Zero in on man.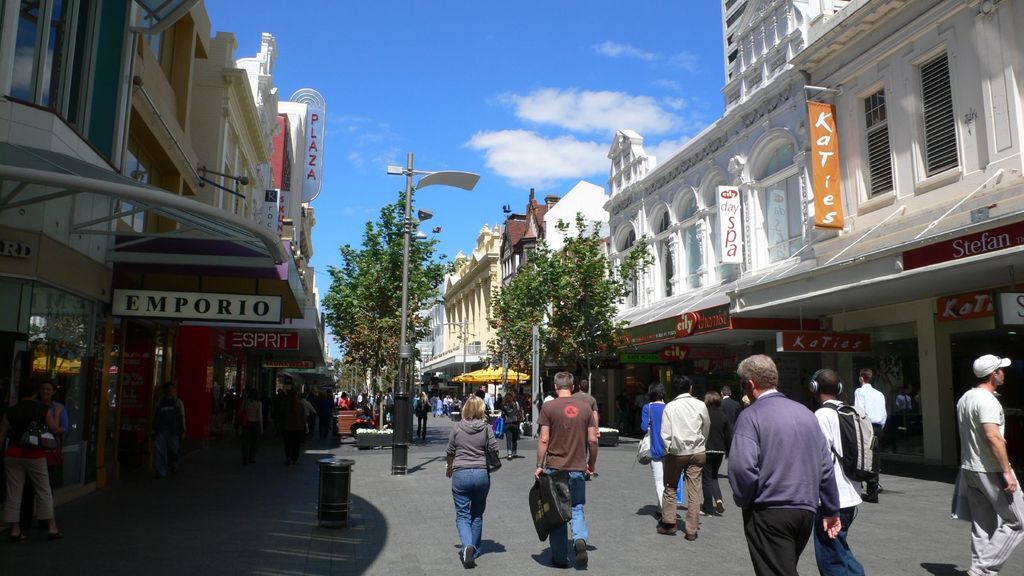
Zeroed in: 949,355,1023,575.
